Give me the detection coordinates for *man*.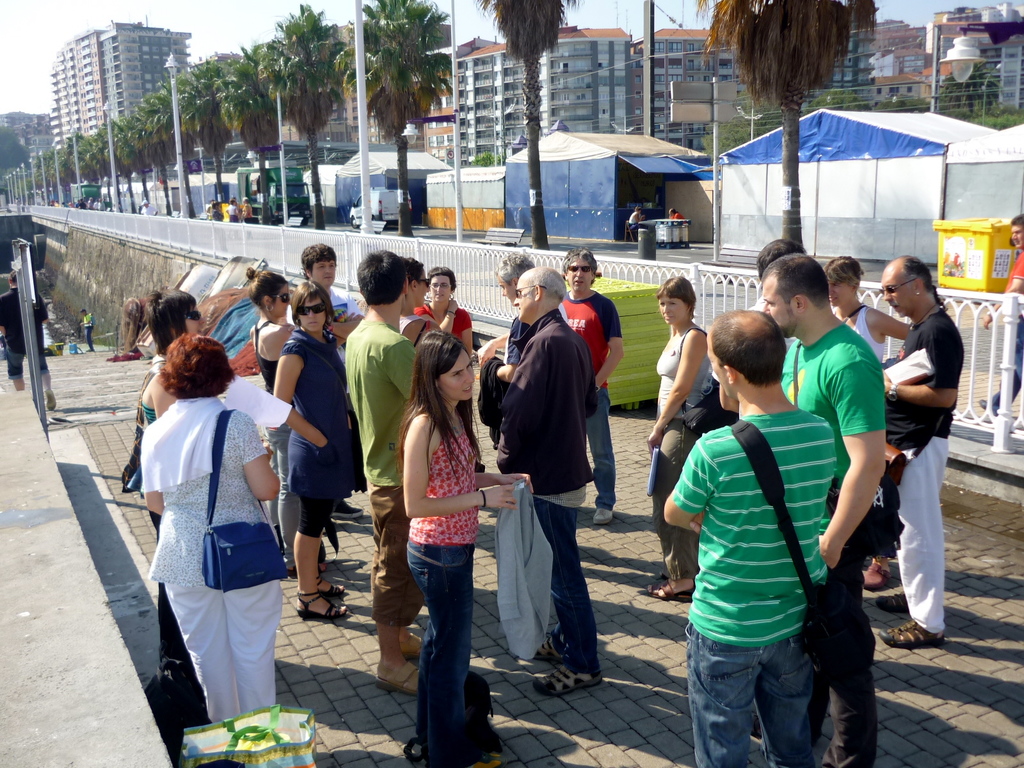
bbox=(496, 264, 593, 699).
